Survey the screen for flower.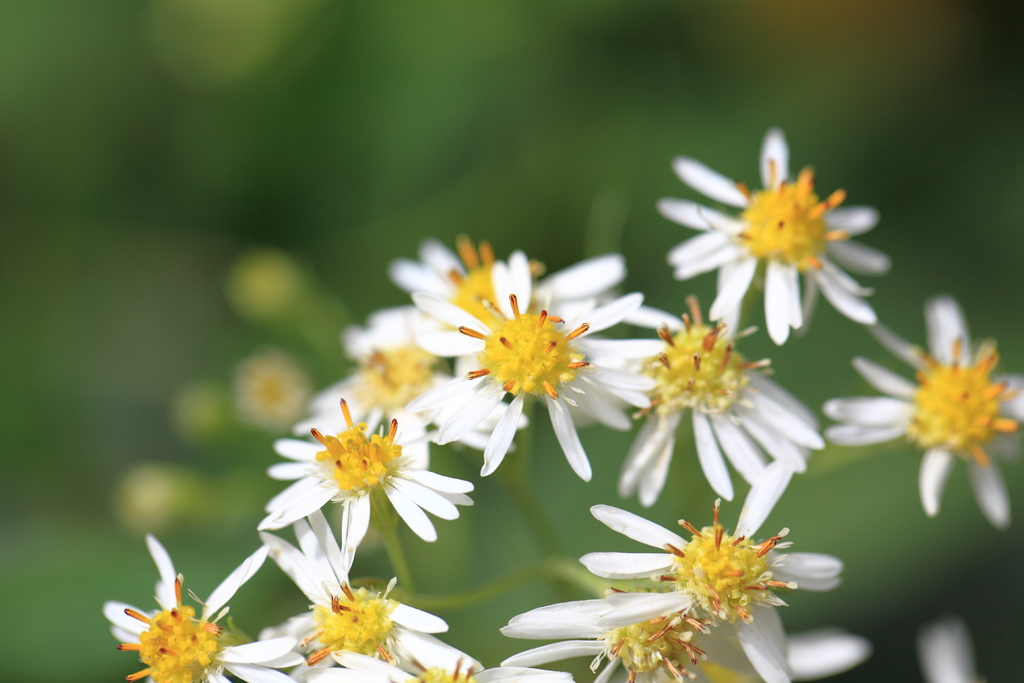
Survey found: crop(307, 327, 459, 420).
